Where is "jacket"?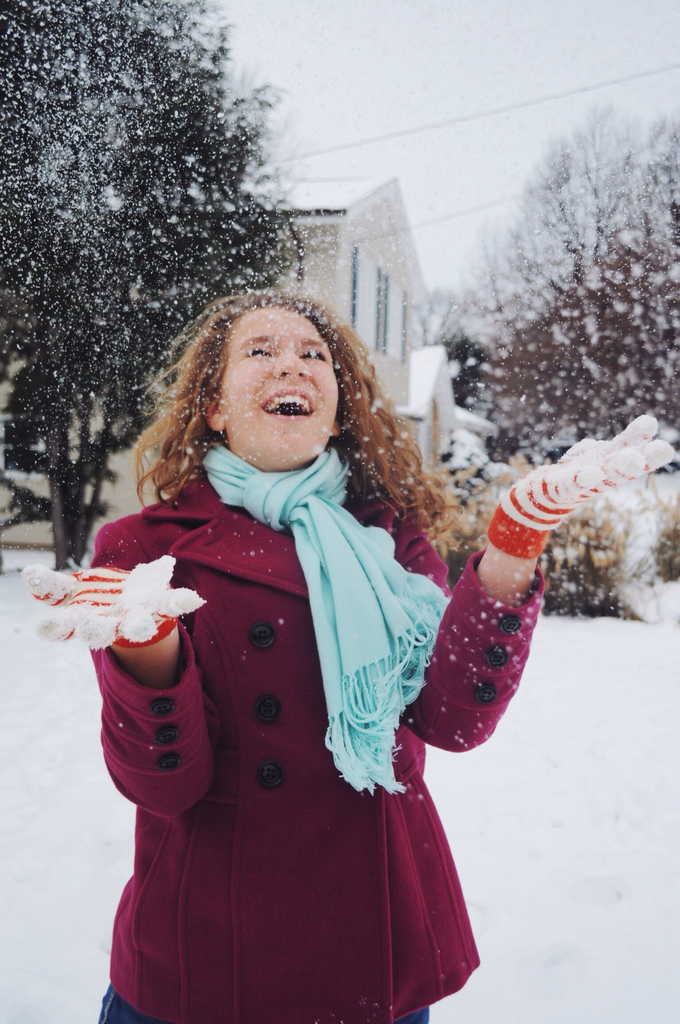
region(104, 389, 467, 1023).
